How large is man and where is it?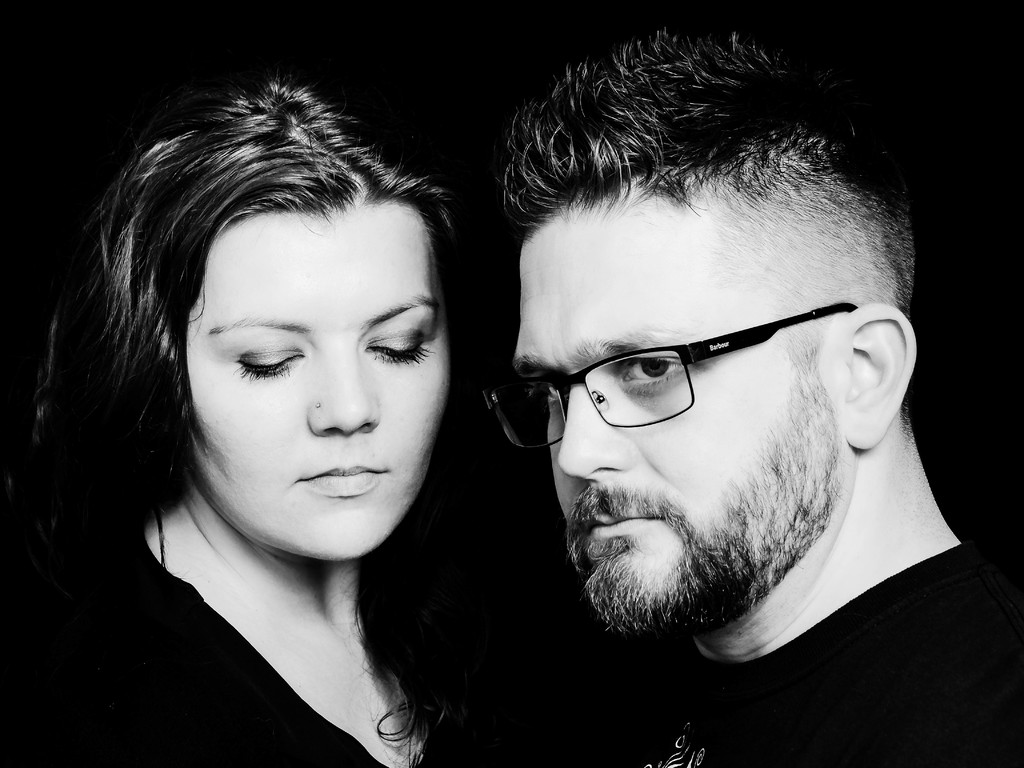
Bounding box: [x1=483, y1=24, x2=1023, y2=767].
